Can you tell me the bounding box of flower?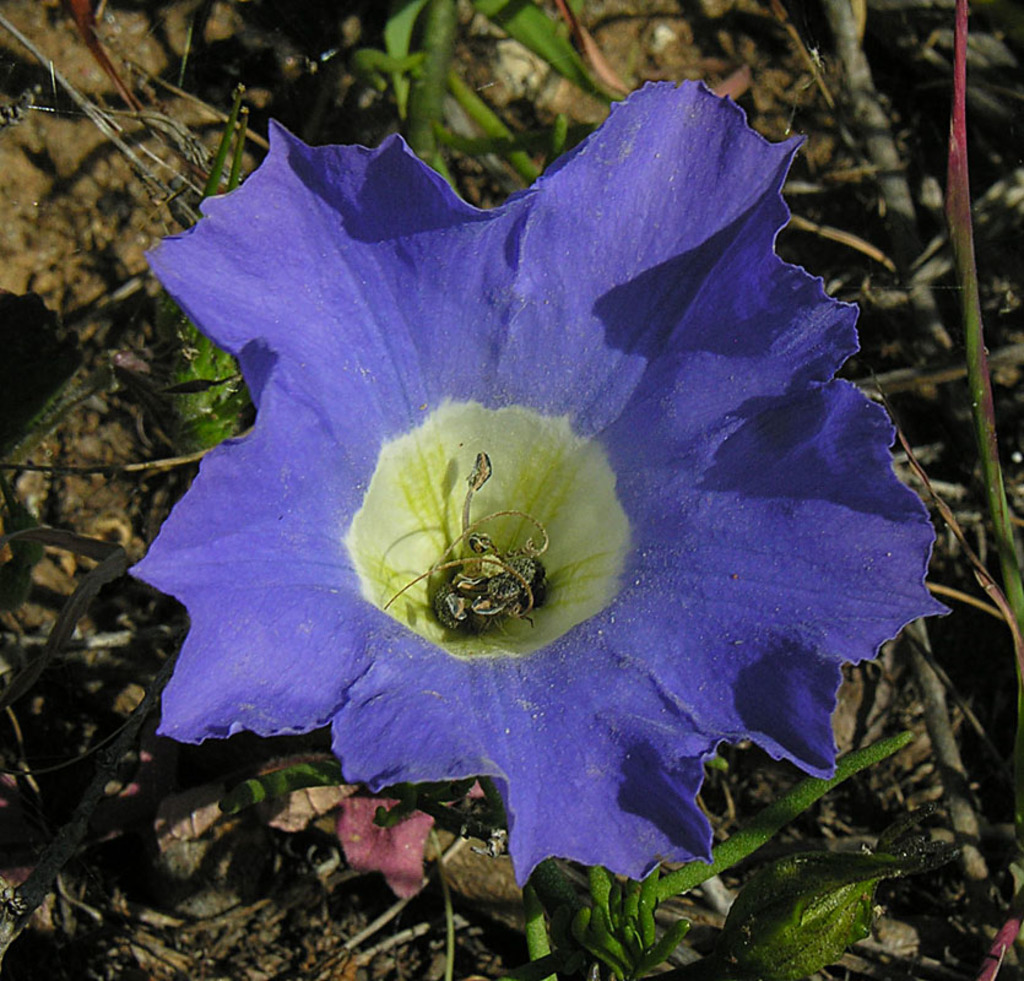
Rect(123, 105, 849, 889).
